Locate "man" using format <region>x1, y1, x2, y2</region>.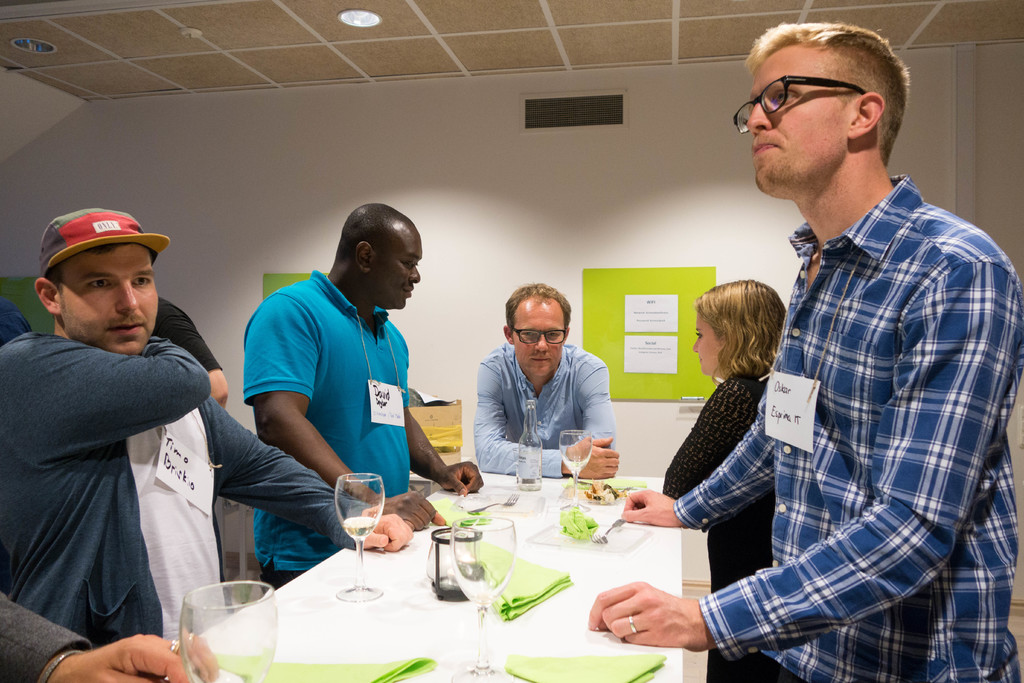
<region>1, 215, 415, 682</region>.
